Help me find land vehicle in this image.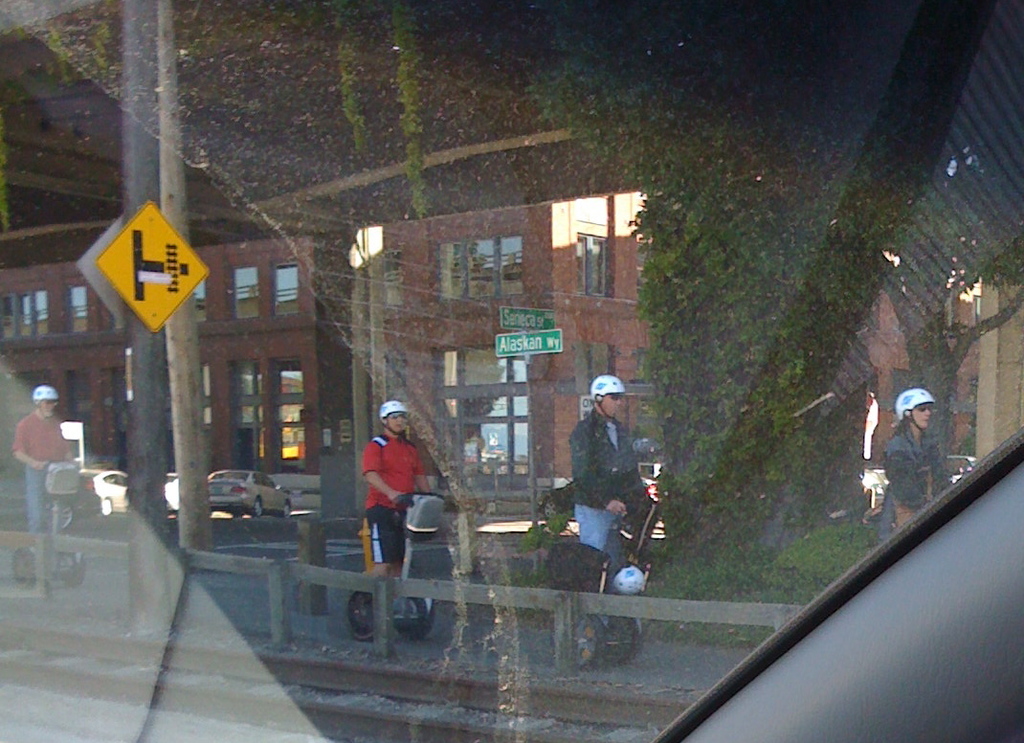
Found it: box=[535, 472, 661, 533].
